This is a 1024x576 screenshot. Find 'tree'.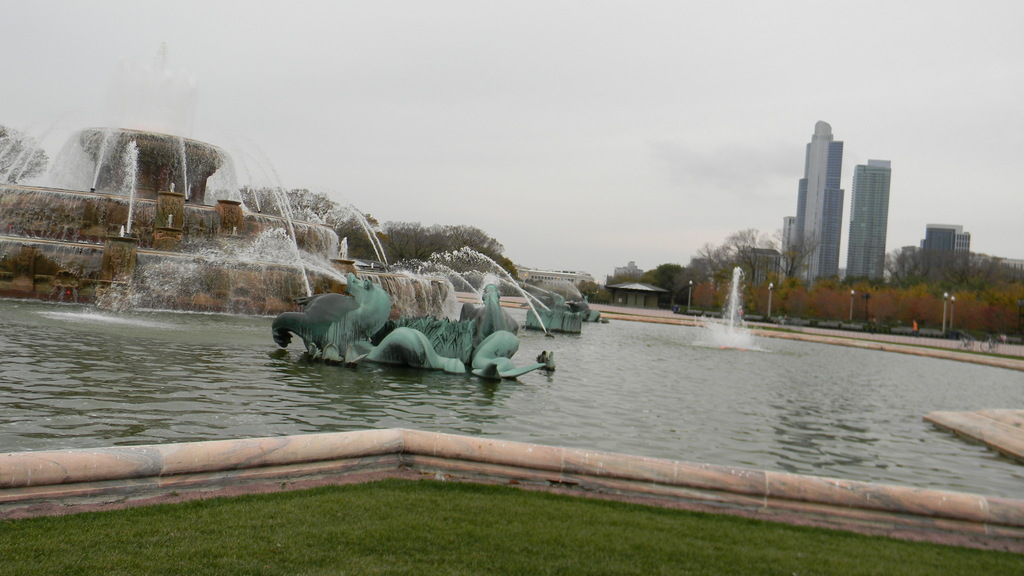
Bounding box: (x1=968, y1=251, x2=1023, y2=303).
